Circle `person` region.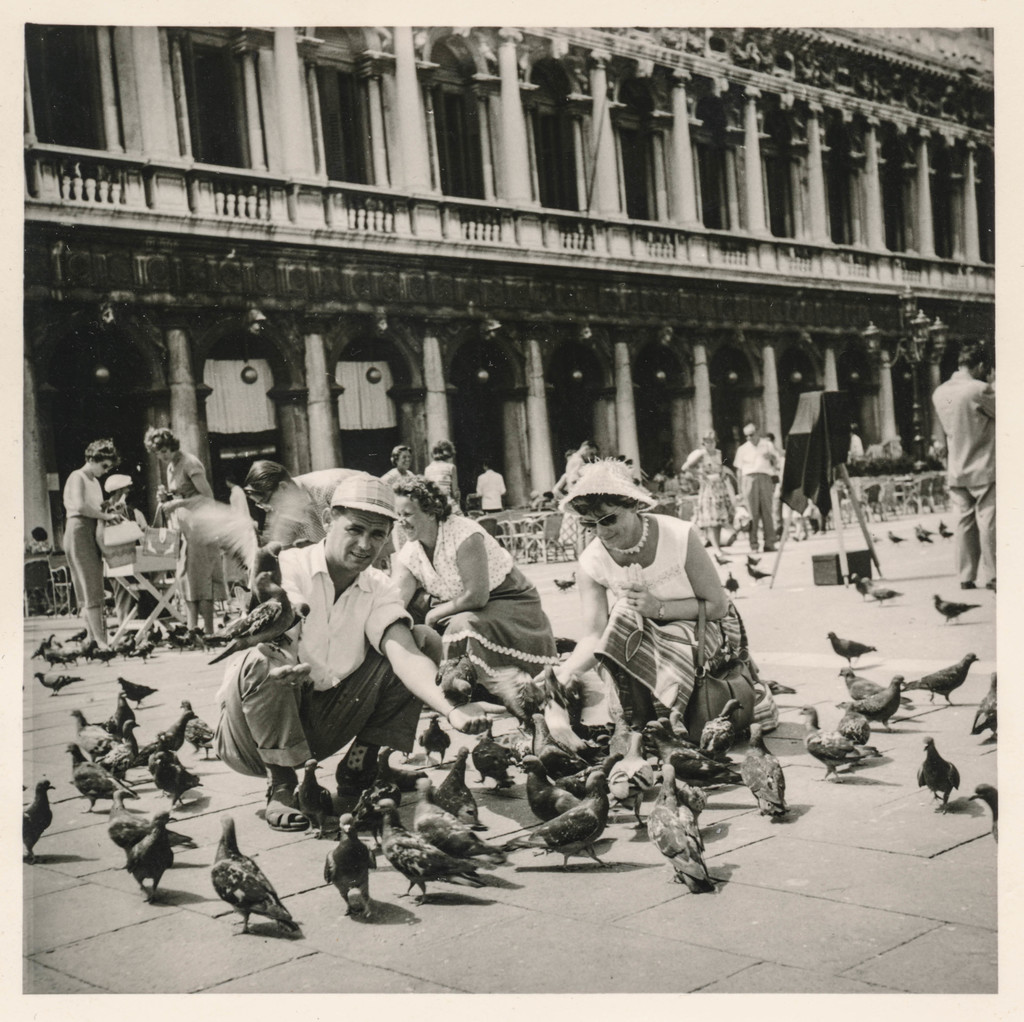
Region: region(729, 418, 787, 570).
